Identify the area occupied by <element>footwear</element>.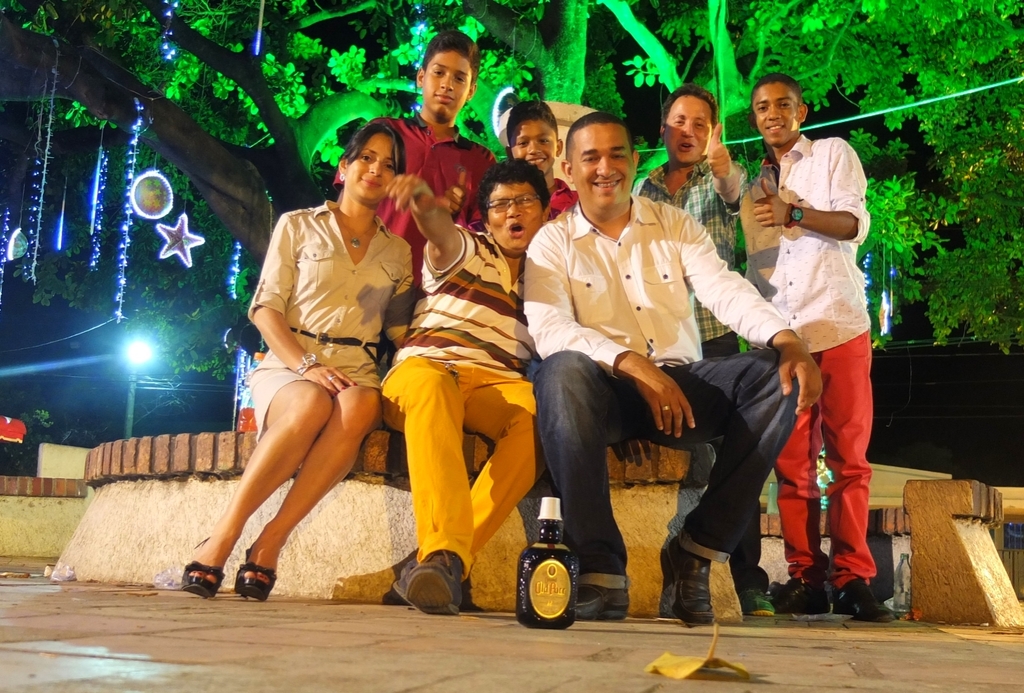
Area: [833,577,898,622].
